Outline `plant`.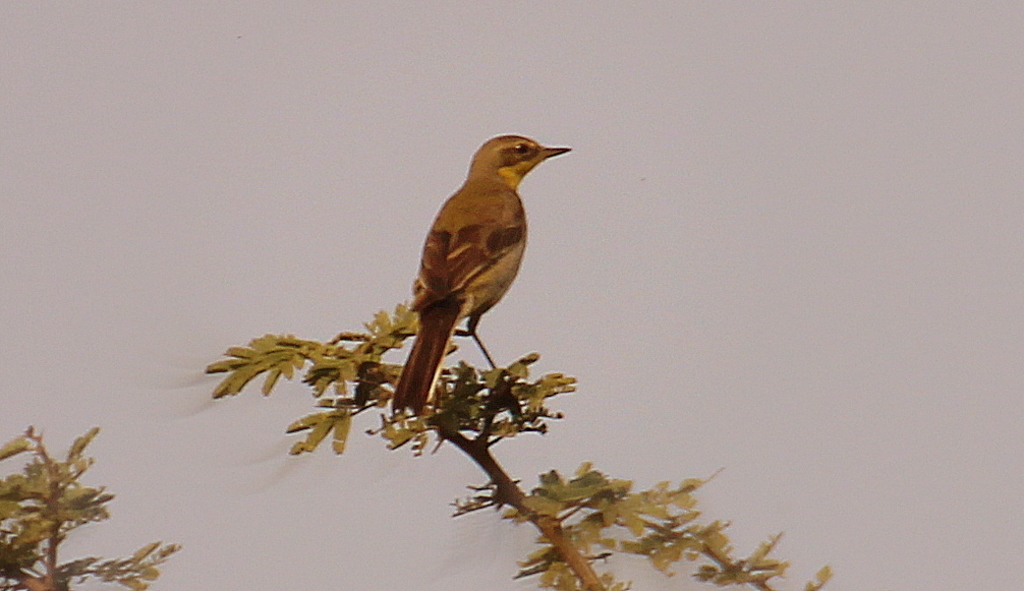
Outline: box(0, 423, 182, 588).
